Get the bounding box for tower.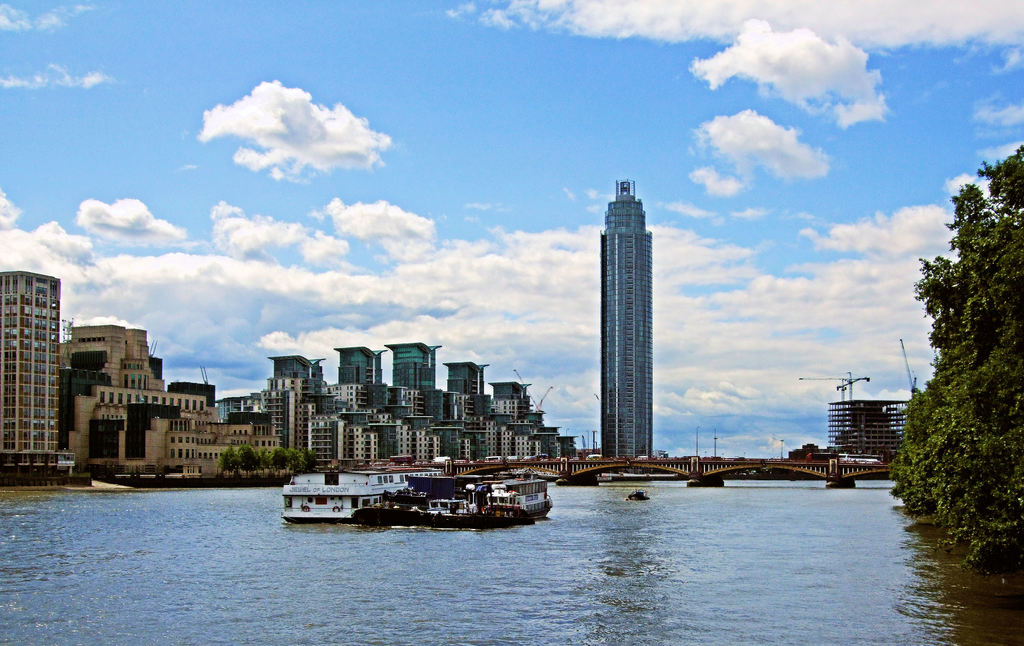
Rect(447, 364, 486, 400).
